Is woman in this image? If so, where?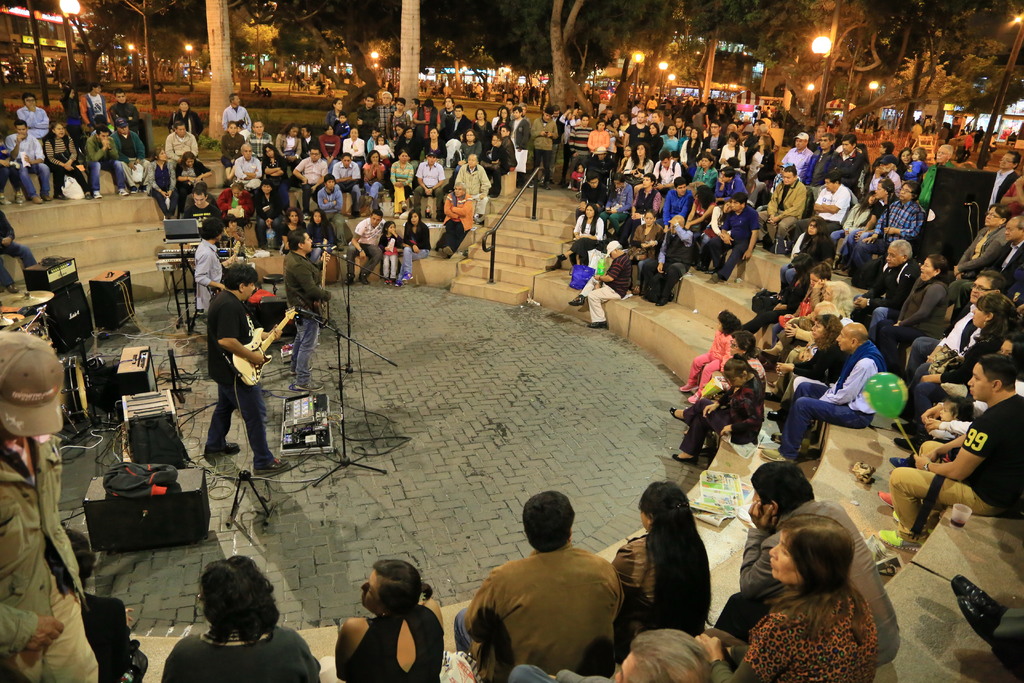
Yes, at 578:233:637:327.
